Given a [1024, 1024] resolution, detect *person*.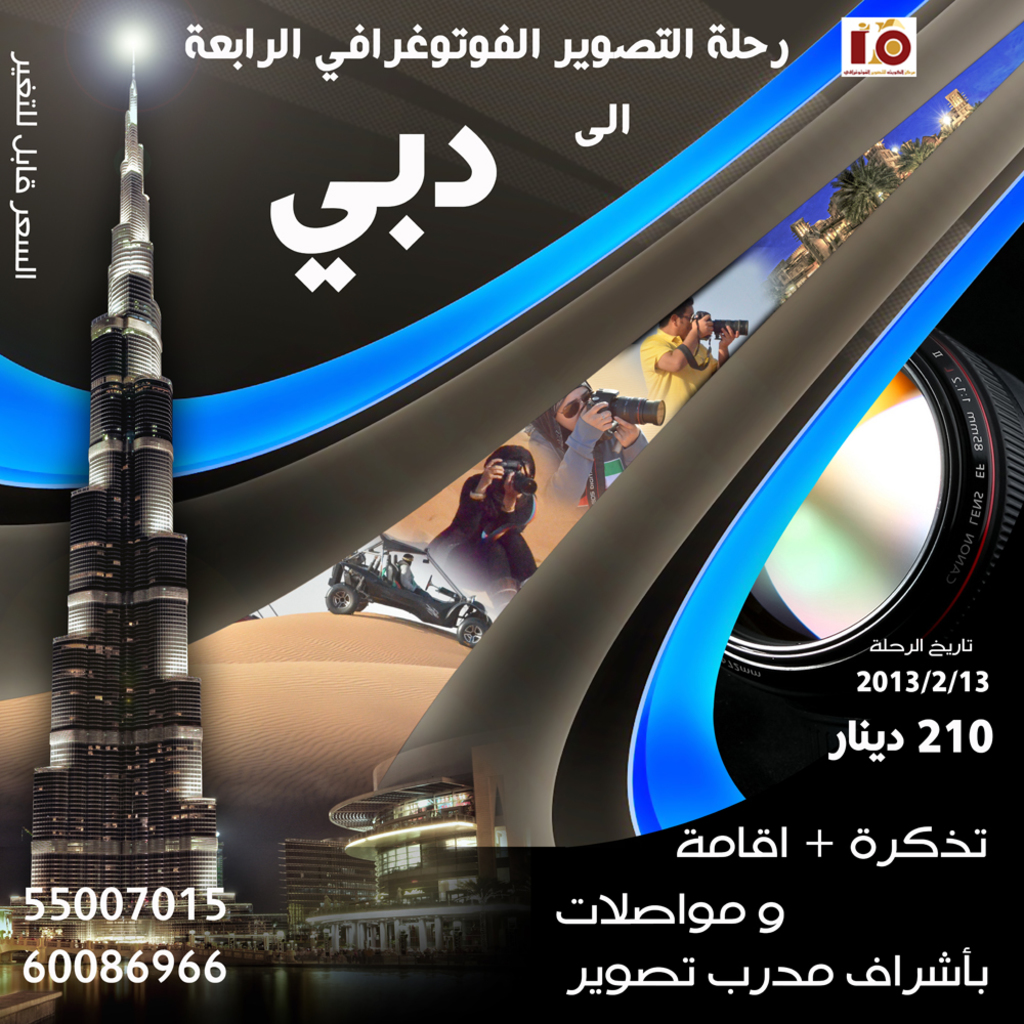
select_region(639, 283, 736, 441).
